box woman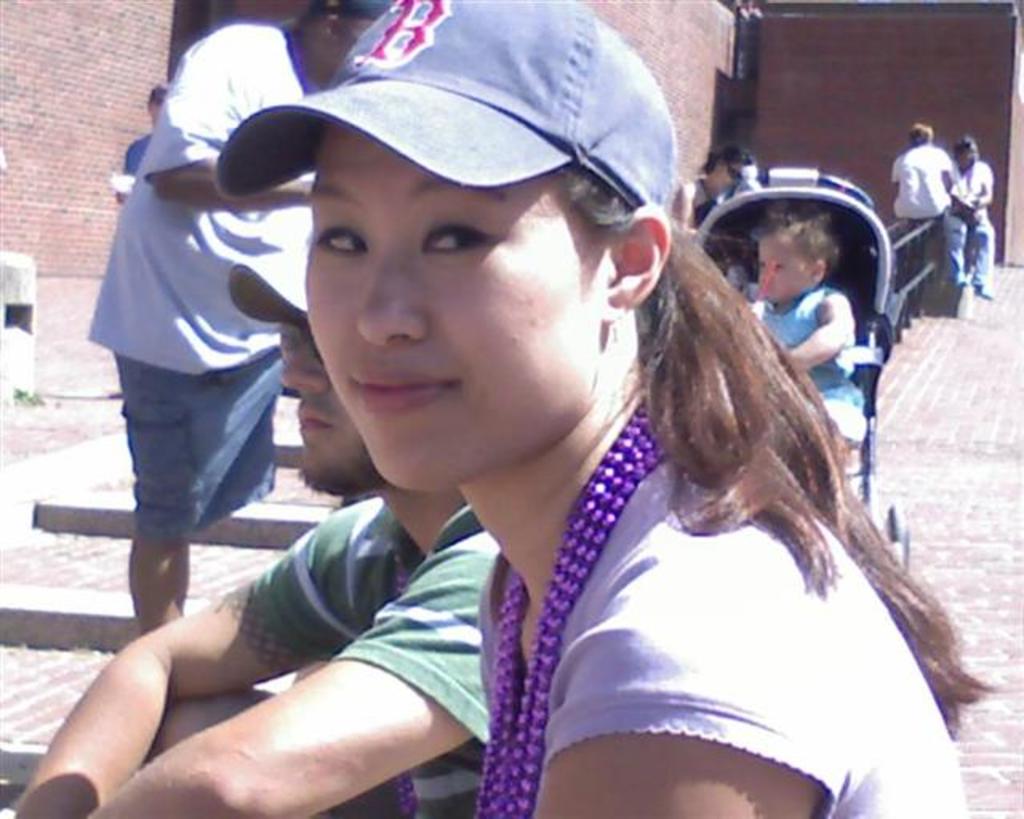
{"left": 6, "top": 0, "right": 1000, "bottom": 817}
